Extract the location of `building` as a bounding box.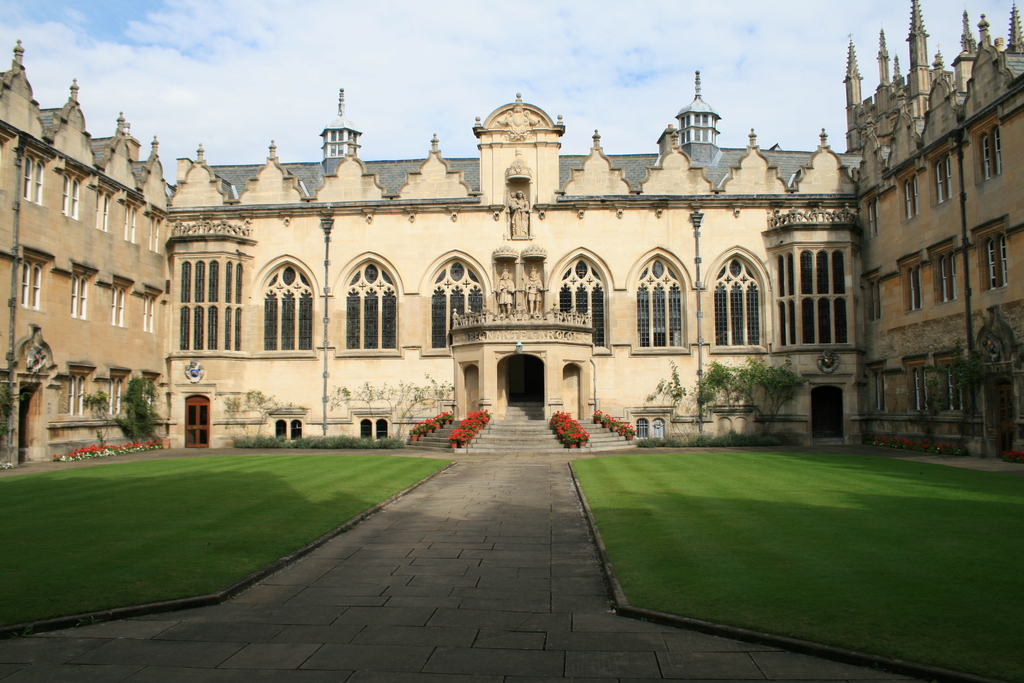
<bbox>0, 0, 1023, 468</bbox>.
